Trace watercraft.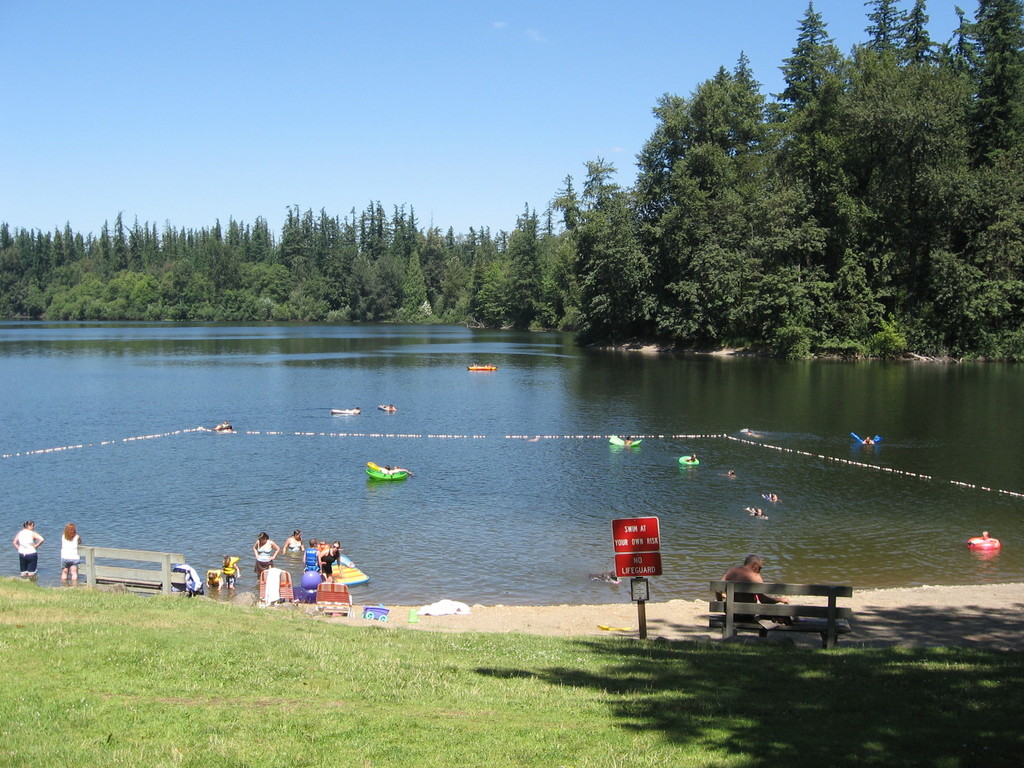
Traced to {"x1": 333, "y1": 407, "x2": 367, "y2": 416}.
